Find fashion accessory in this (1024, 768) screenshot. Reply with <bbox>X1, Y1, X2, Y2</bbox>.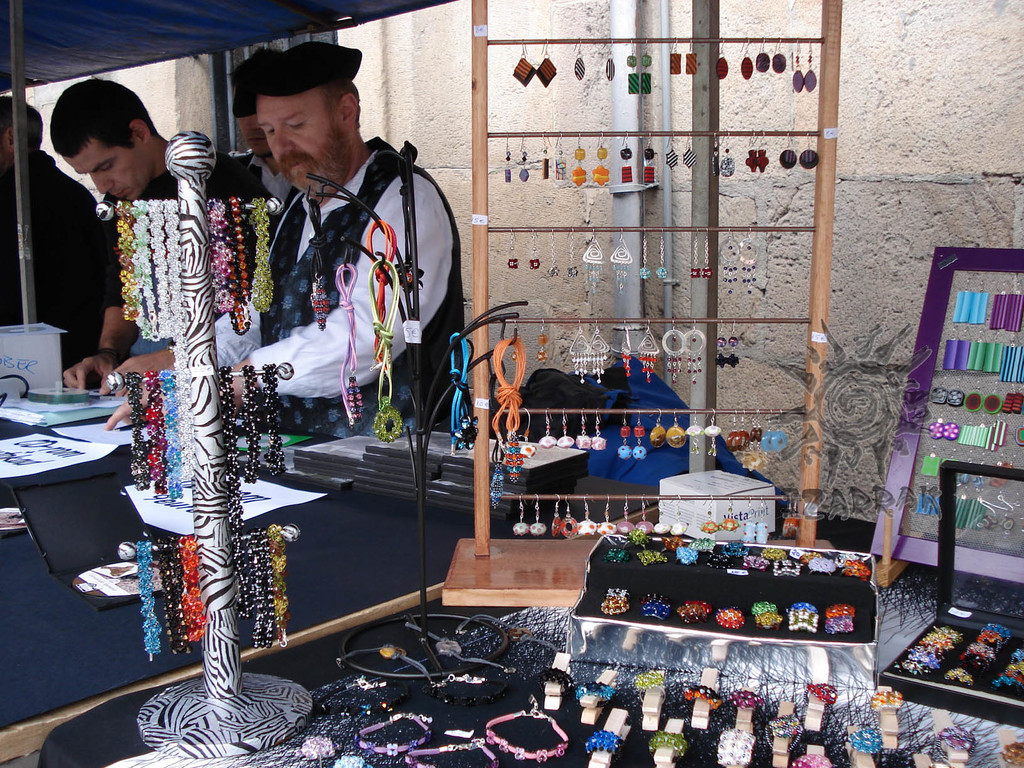
<bbox>335, 262, 366, 433</bbox>.
